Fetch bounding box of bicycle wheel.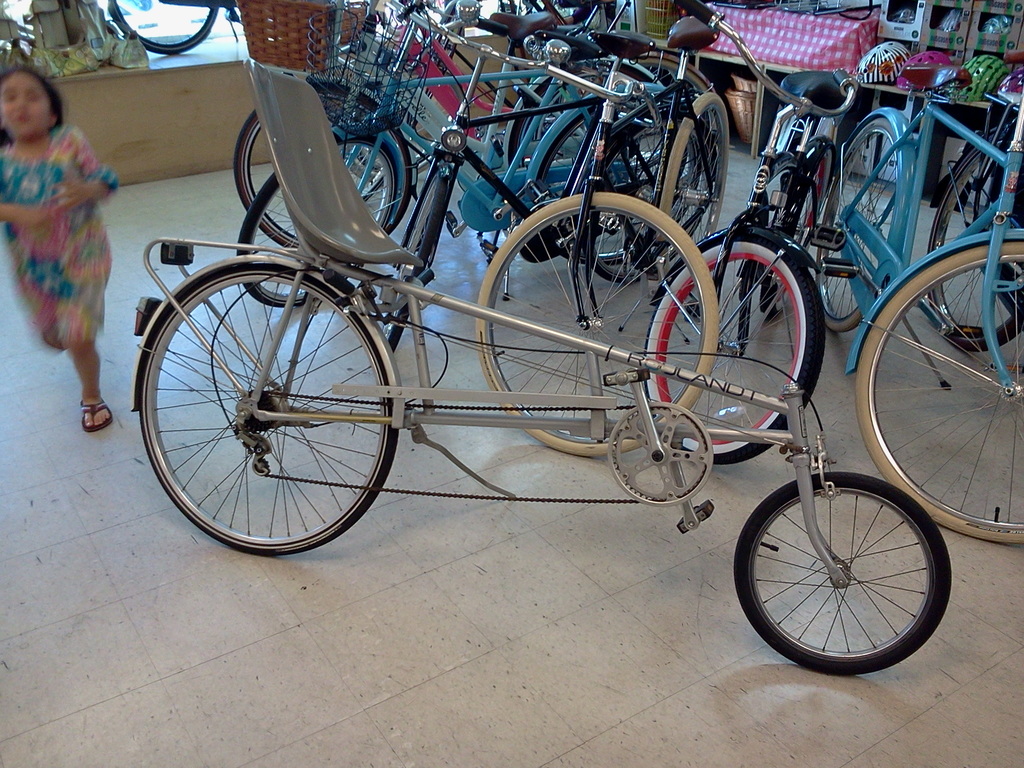
Bbox: crop(727, 483, 974, 685).
